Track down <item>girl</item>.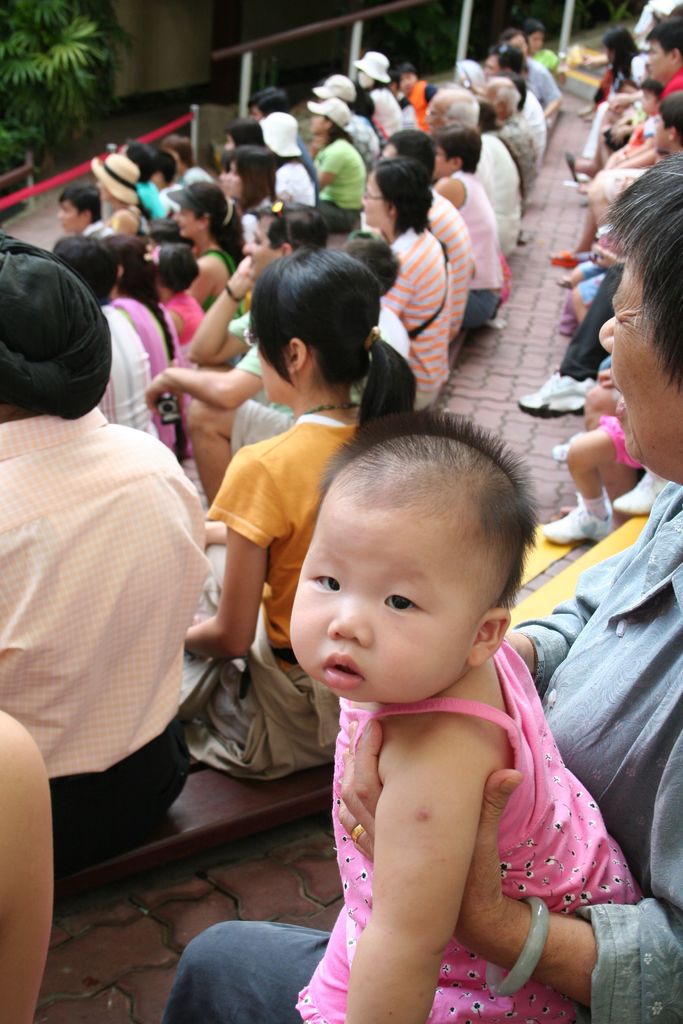
Tracked to <bbox>171, 241, 428, 781</bbox>.
